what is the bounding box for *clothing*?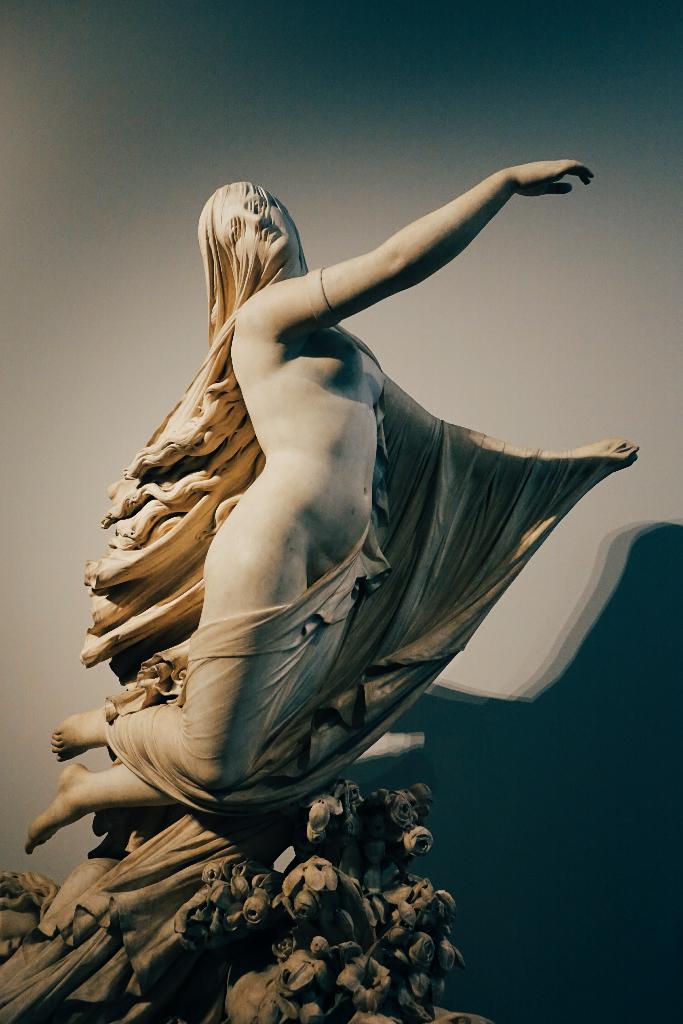
locate(0, 321, 641, 1023).
